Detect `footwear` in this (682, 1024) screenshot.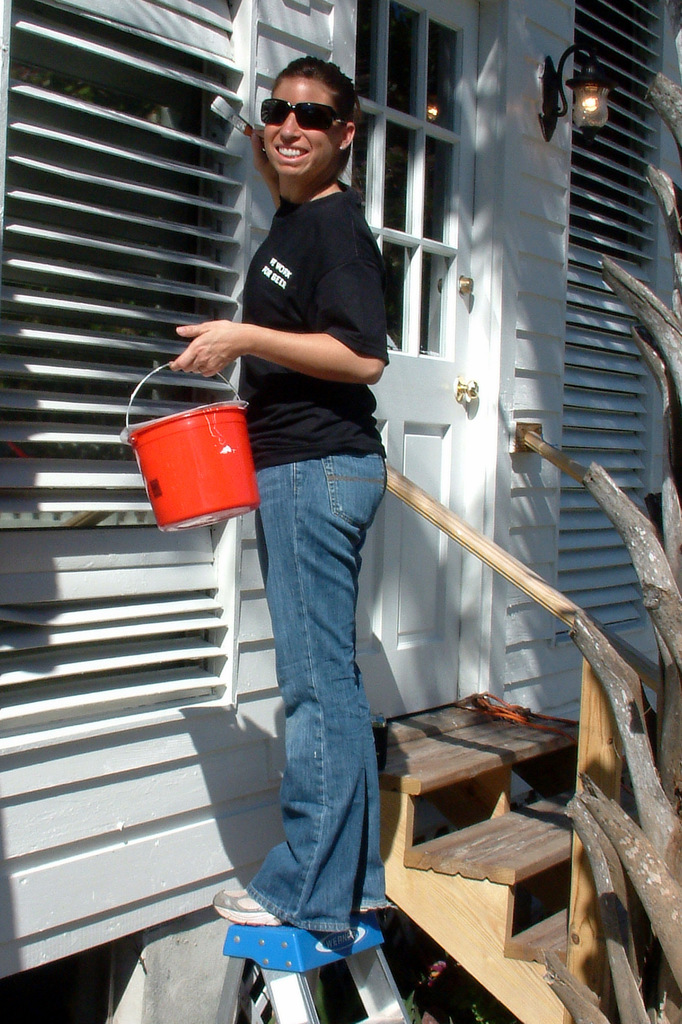
Detection: <box>211,891,285,931</box>.
